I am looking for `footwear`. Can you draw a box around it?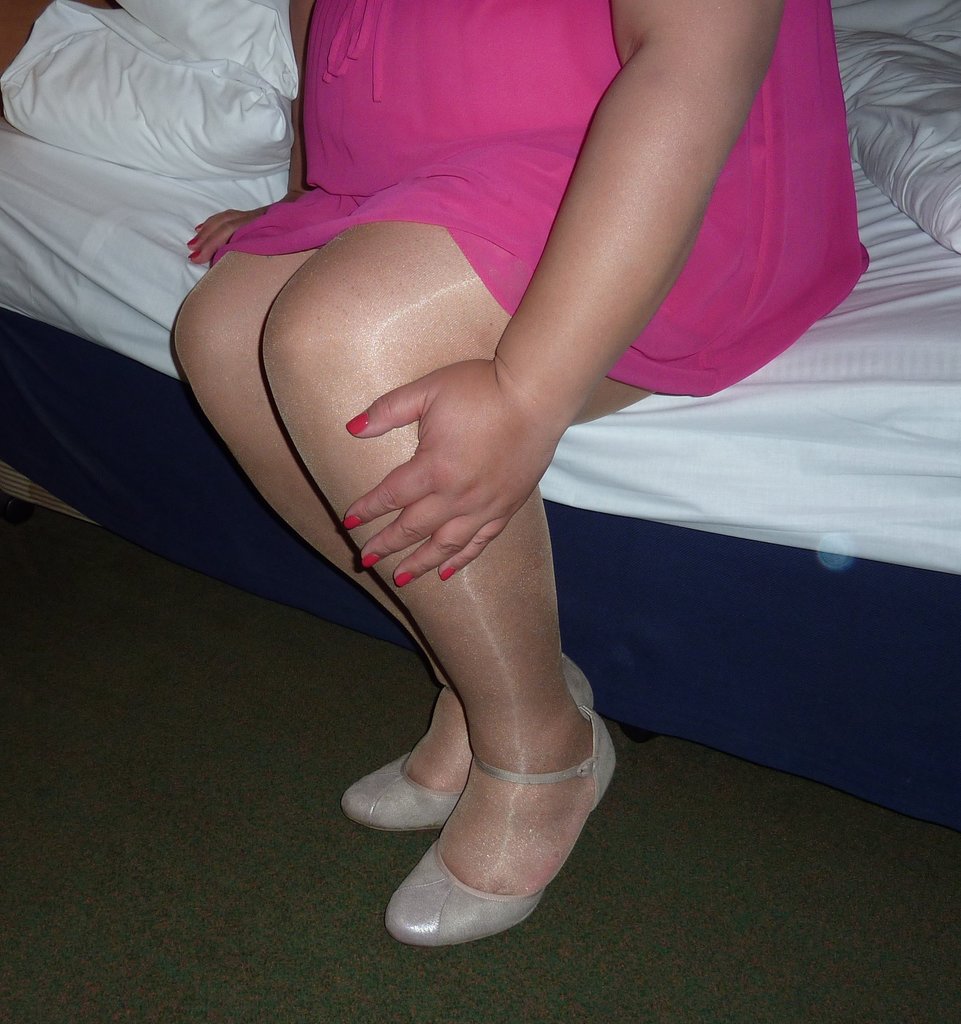
Sure, the bounding box is pyautogui.locateOnScreen(337, 644, 596, 831).
